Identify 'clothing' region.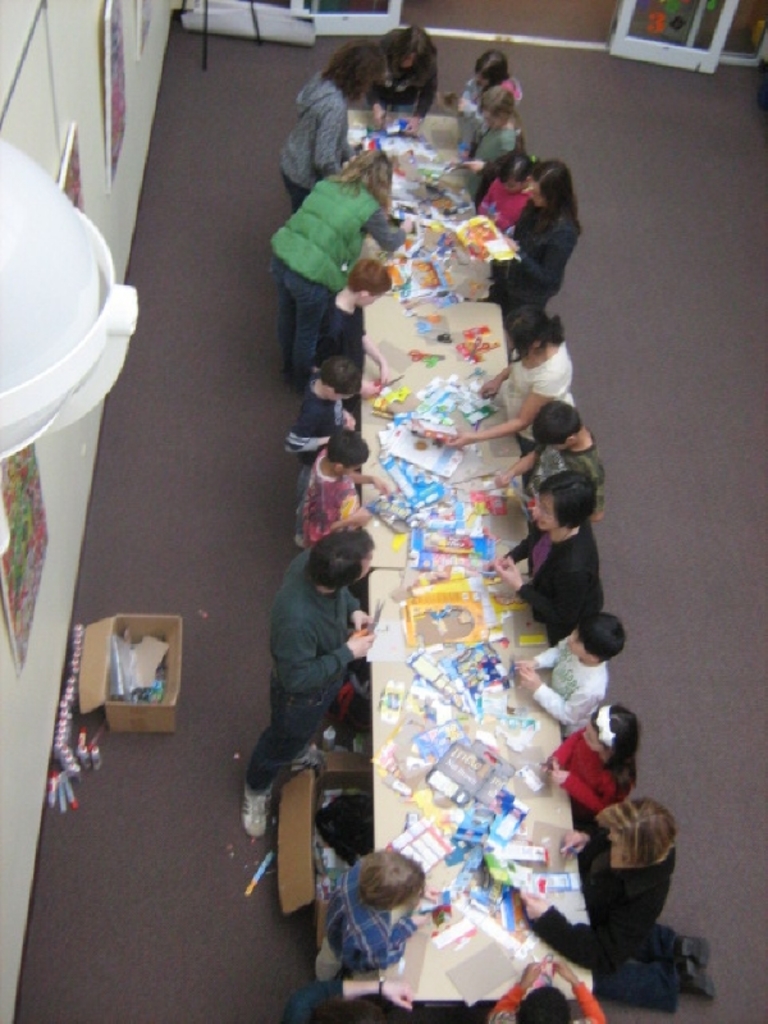
Region: bbox=[269, 170, 394, 376].
